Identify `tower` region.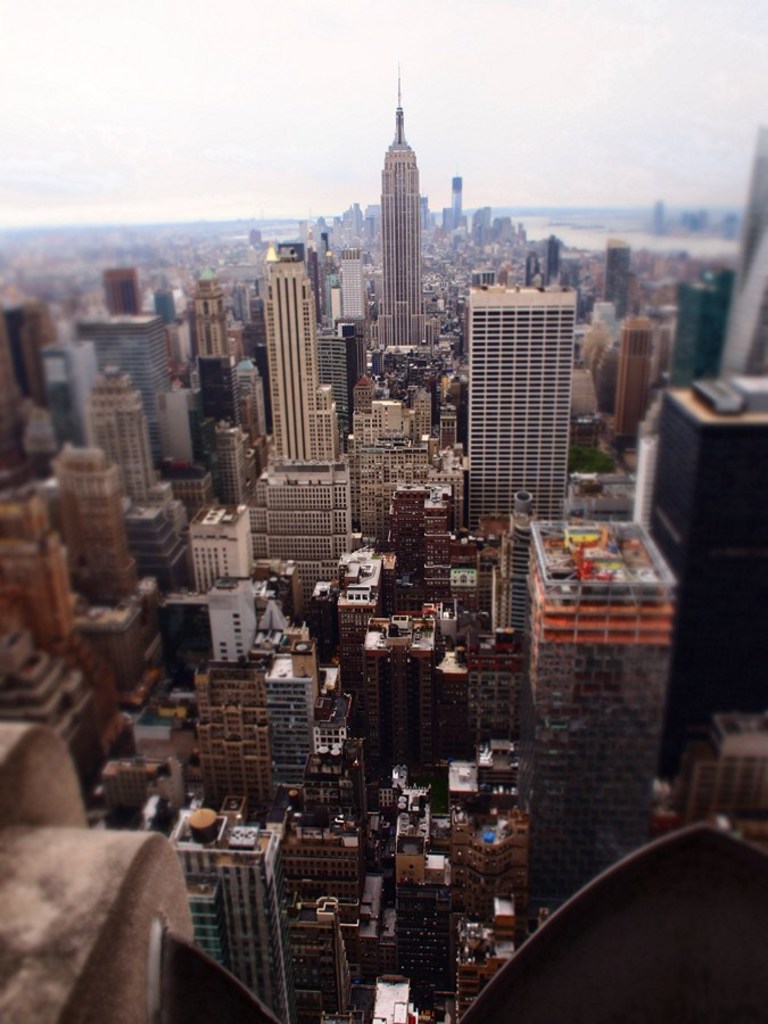
Region: [left=181, top=267, right=241, bottom=362].
